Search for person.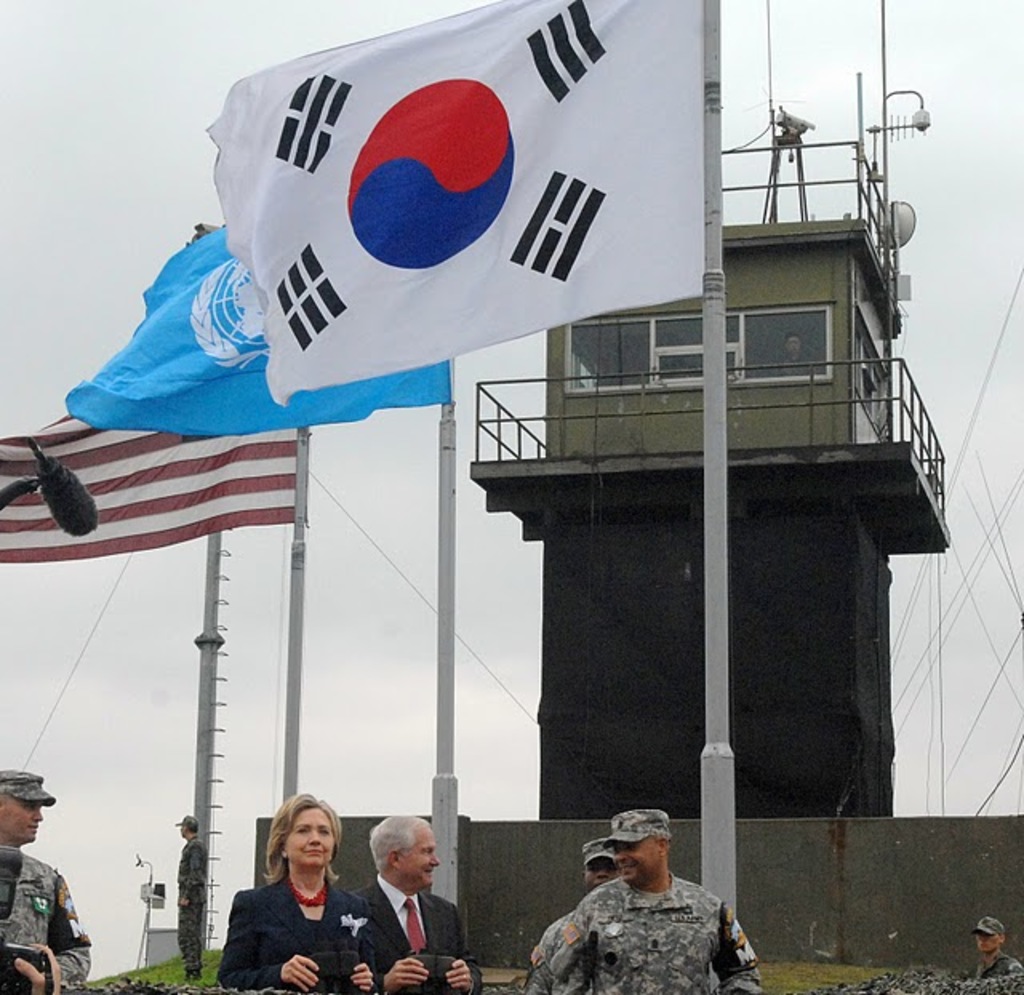
Found at l=240, t=800, r=368, b=992.
